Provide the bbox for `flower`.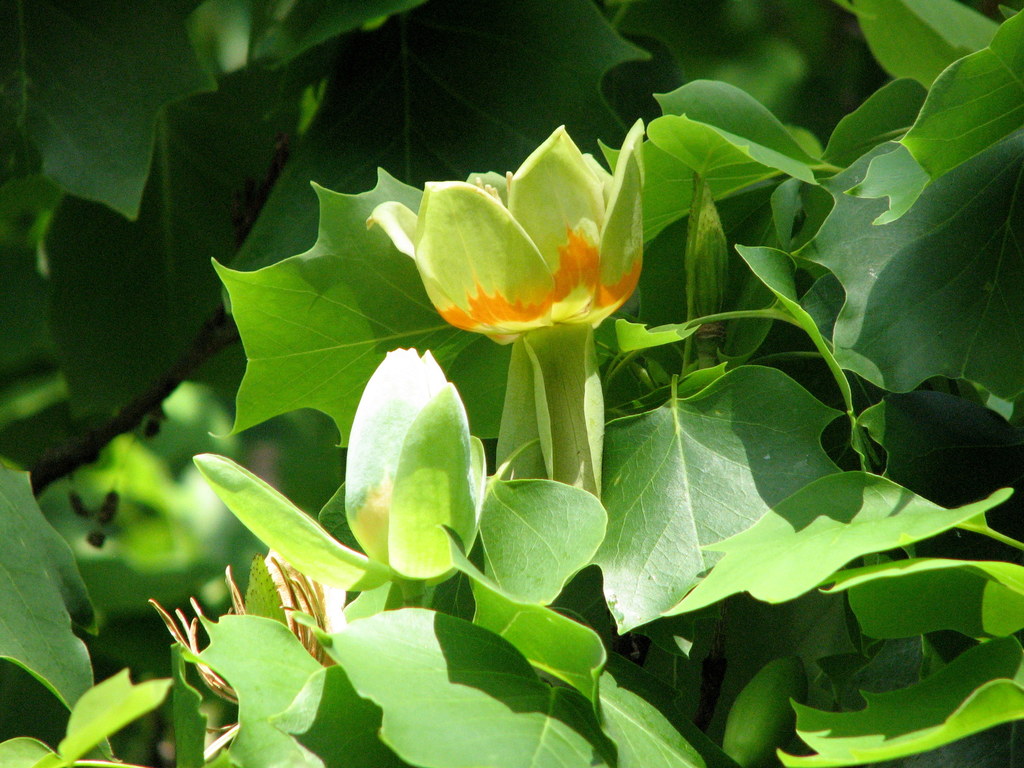
351 124 650 333.
